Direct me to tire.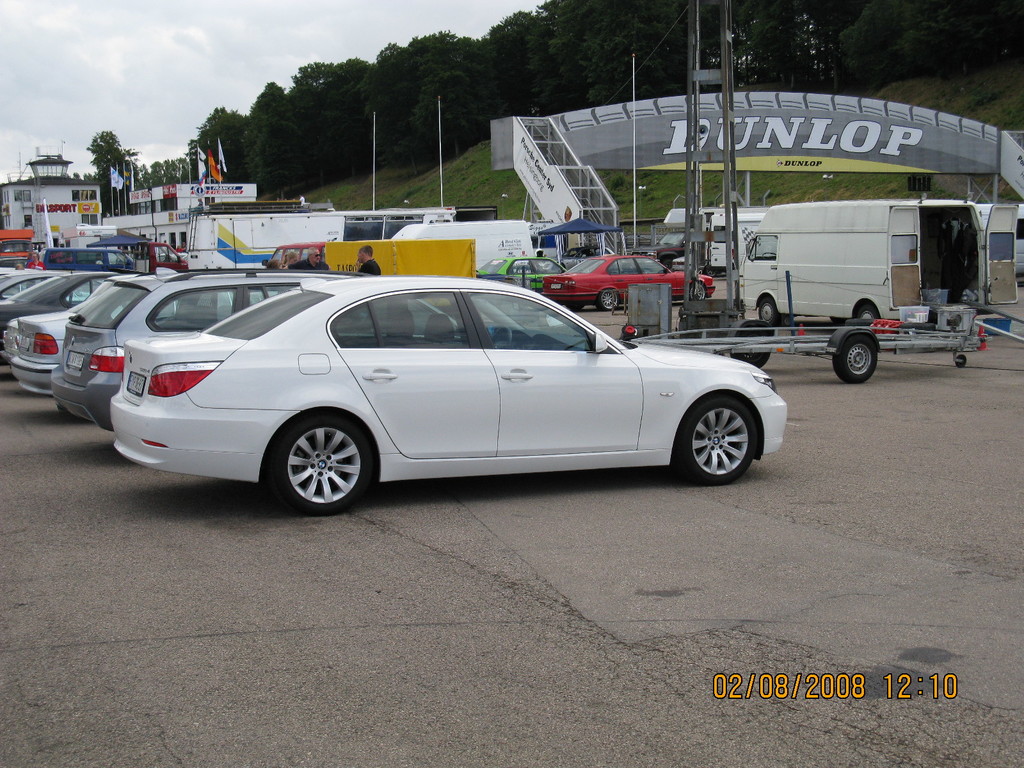
Direction: select_region(730, 326, 769, 369).
